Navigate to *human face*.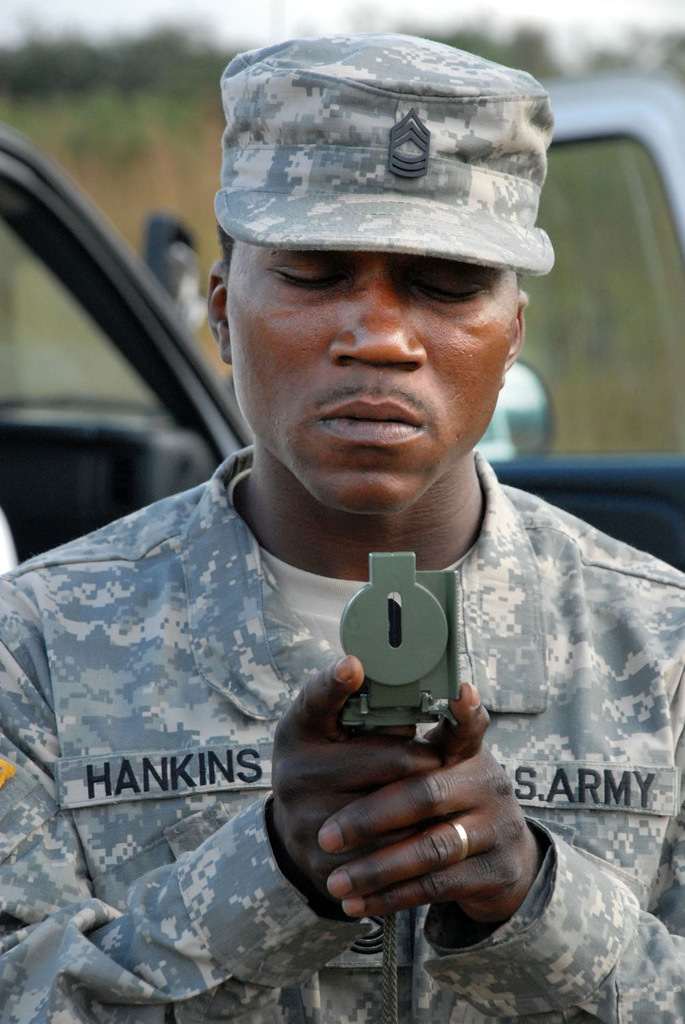
Navigation target: region(225, 251, 521, 515).
